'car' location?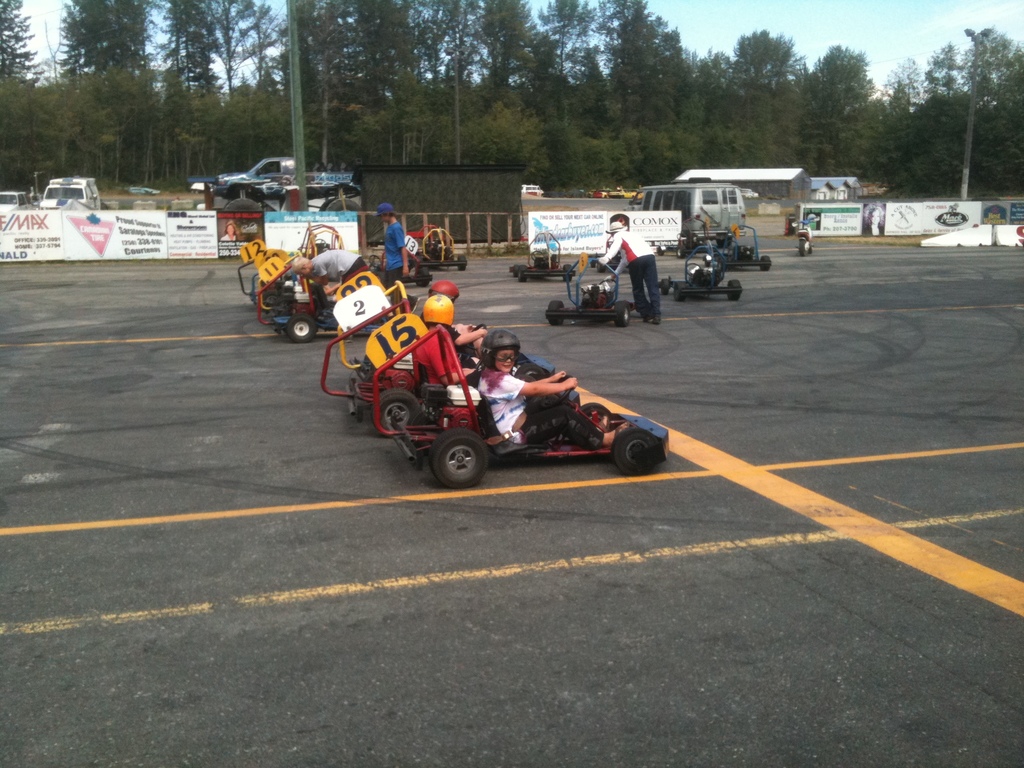
l=410, t=228, r=468, b=271
